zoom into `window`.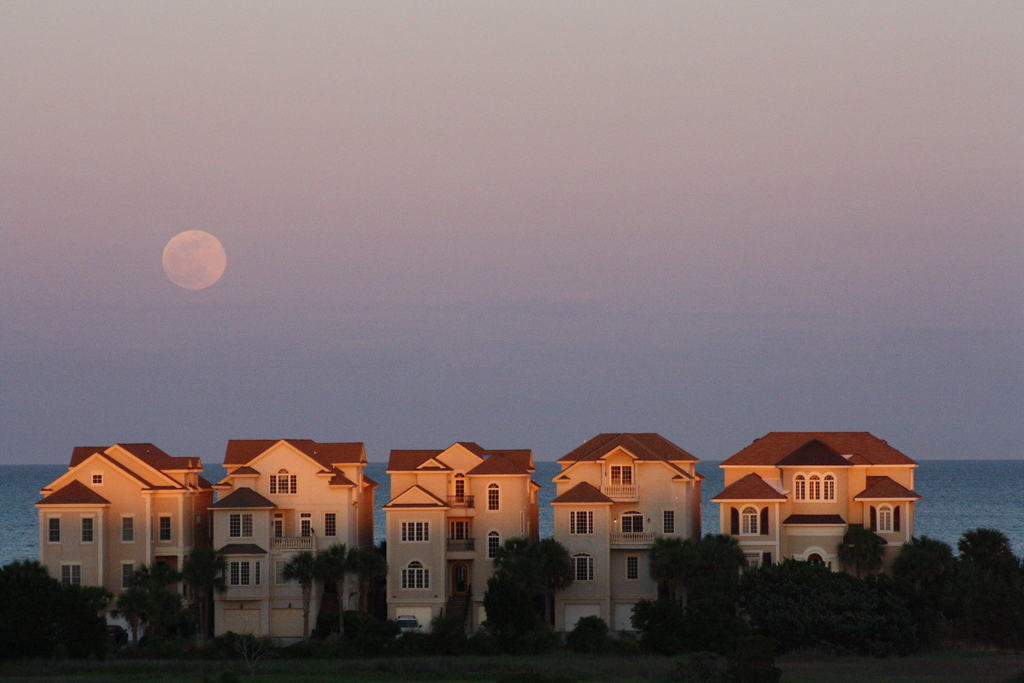
Zoom target: 397, 520, 430, 546.
